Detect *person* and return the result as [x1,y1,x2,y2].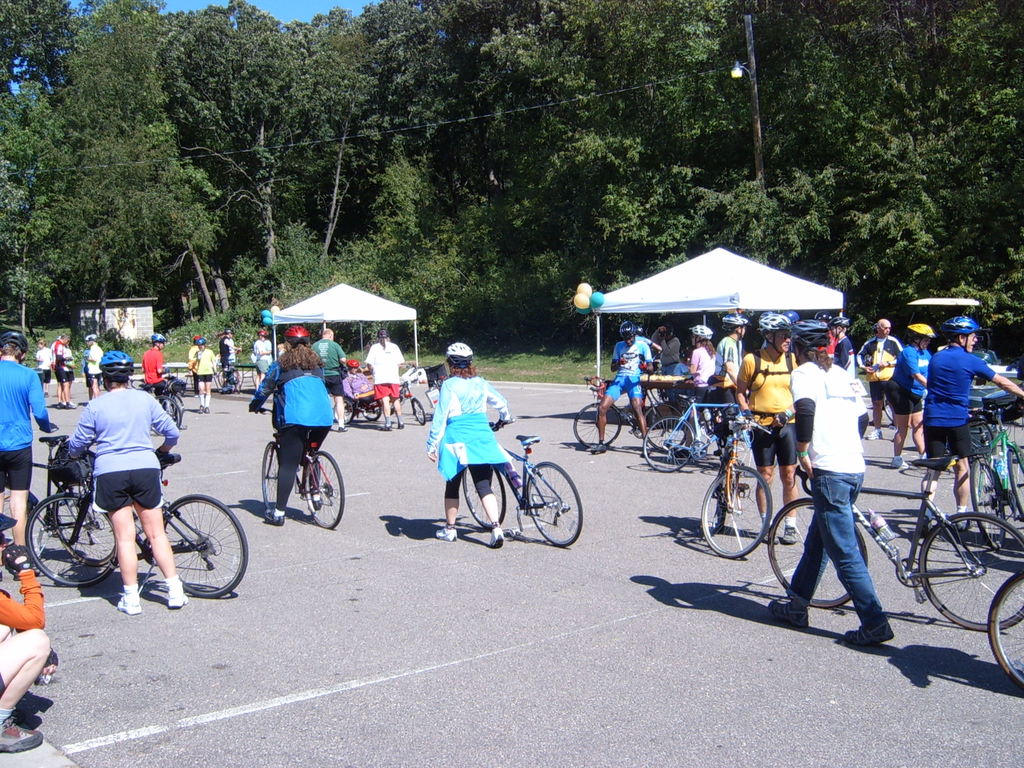
[342,360,376,397].
